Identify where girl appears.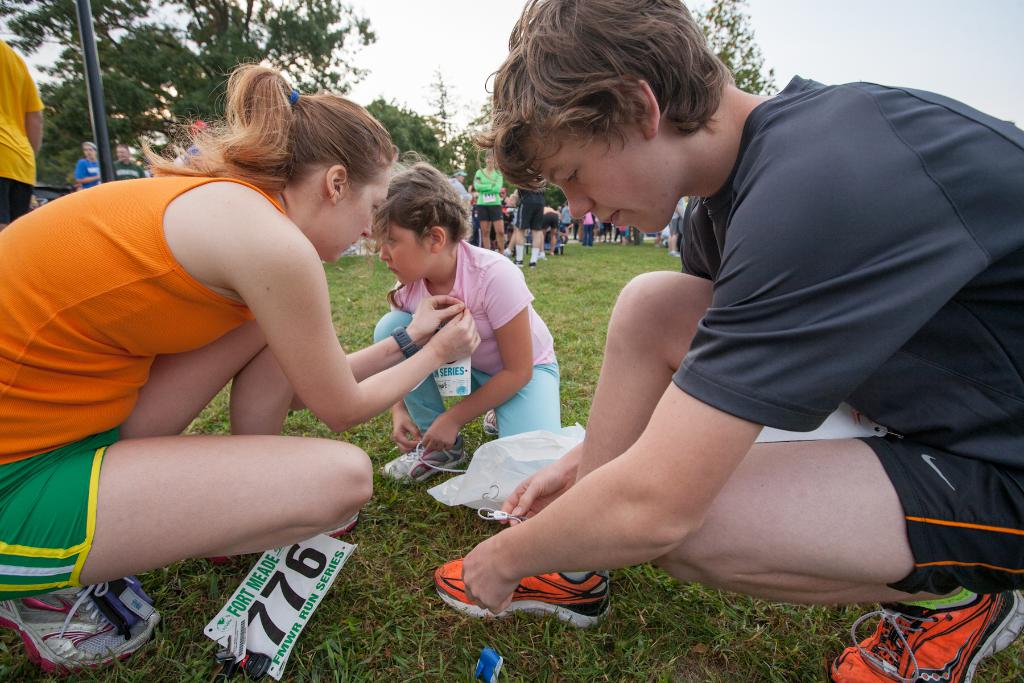
Appears at (left=364, top=147, right=561, bottom=491).
